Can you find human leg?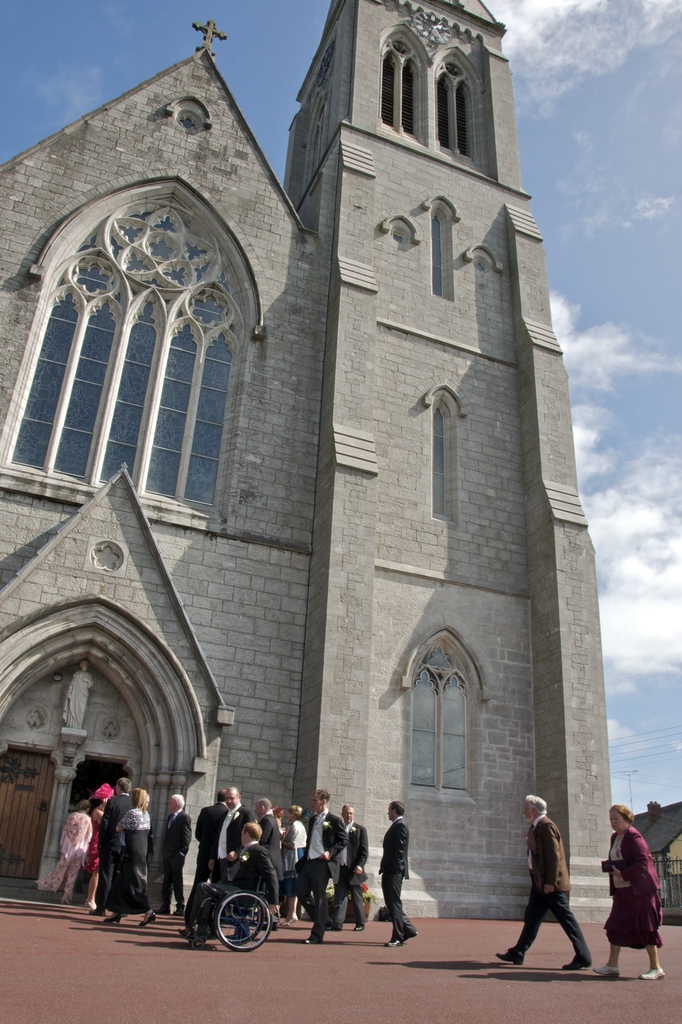
Yes, bounding box: detection(298, 863, 331, 946).
